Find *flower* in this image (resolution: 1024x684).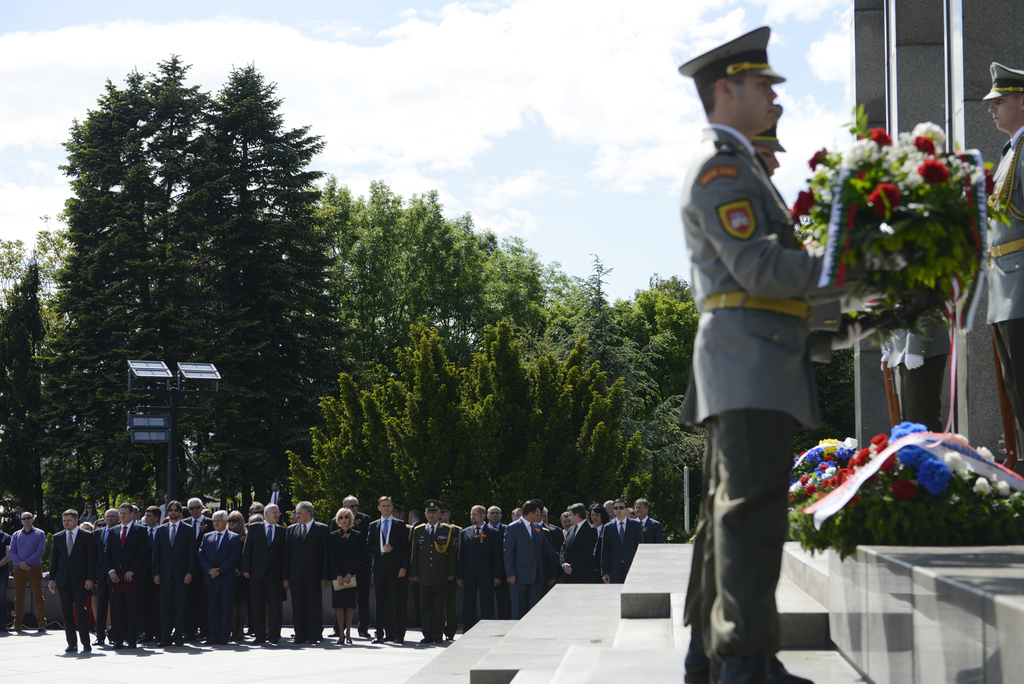
{"left": 806, "top": 144, "right": 828, "bottom": 172}.
